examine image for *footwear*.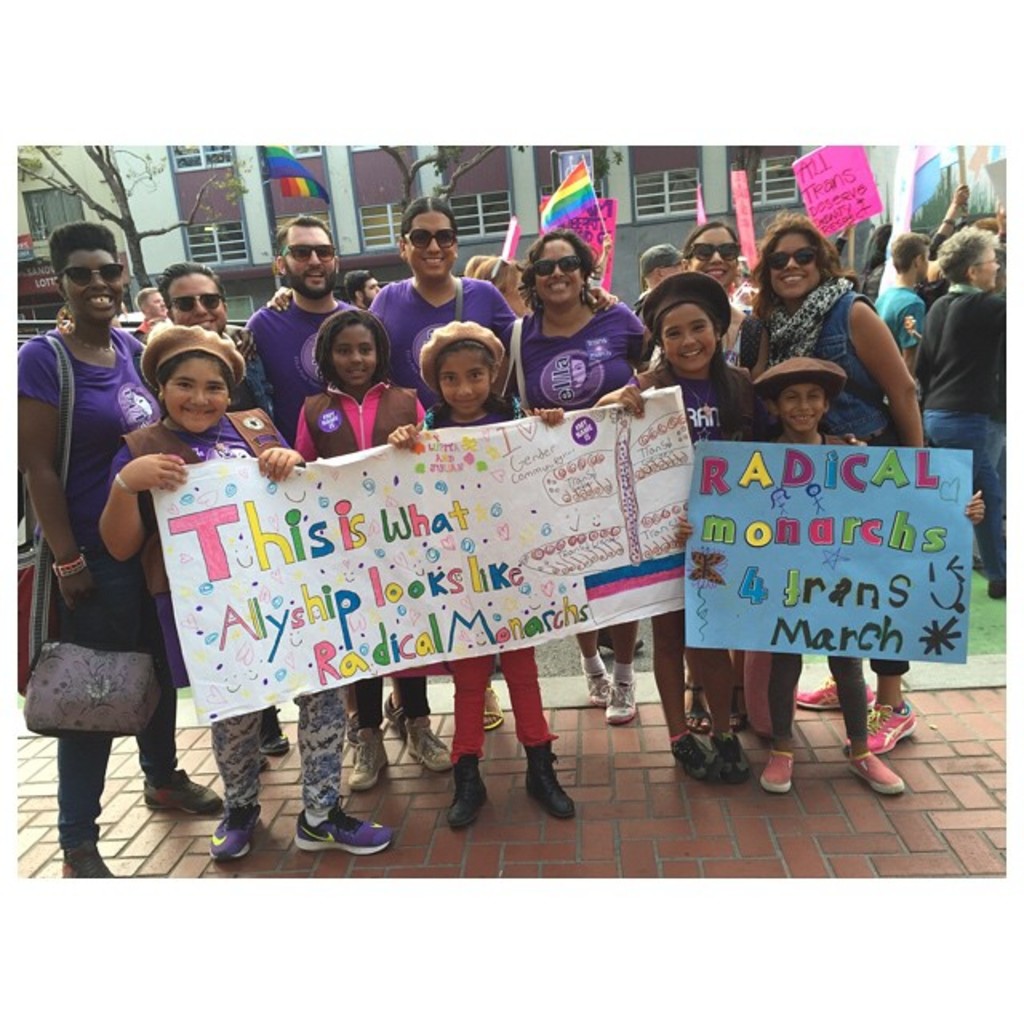
Examination result: <box>829,686,939,792</box>.
